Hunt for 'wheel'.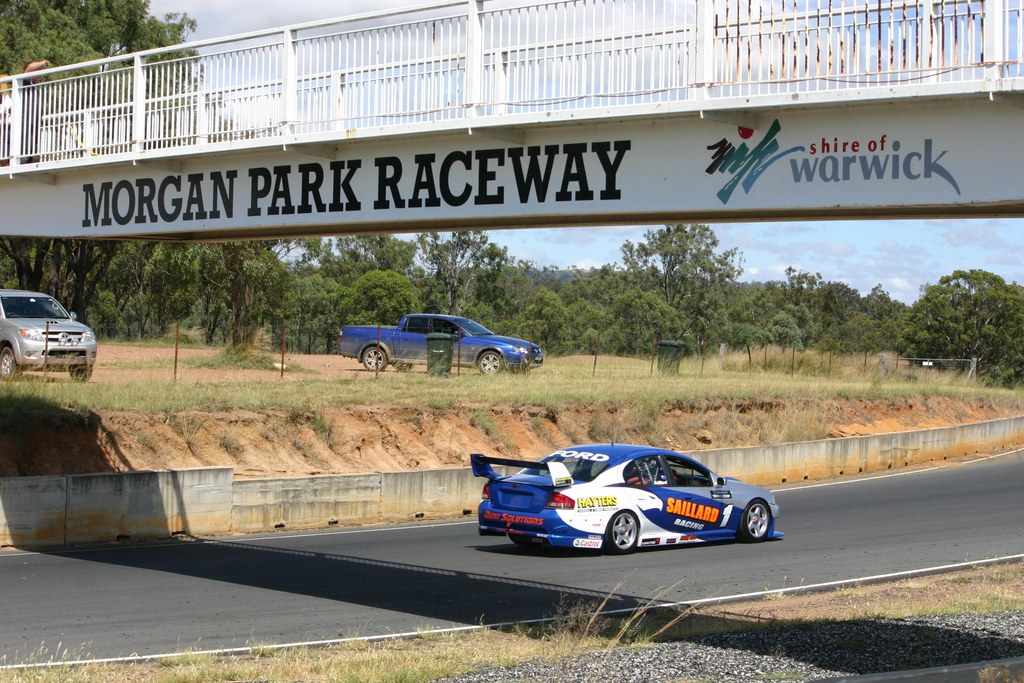
Hunted down at [511, 360, 531, 381].
